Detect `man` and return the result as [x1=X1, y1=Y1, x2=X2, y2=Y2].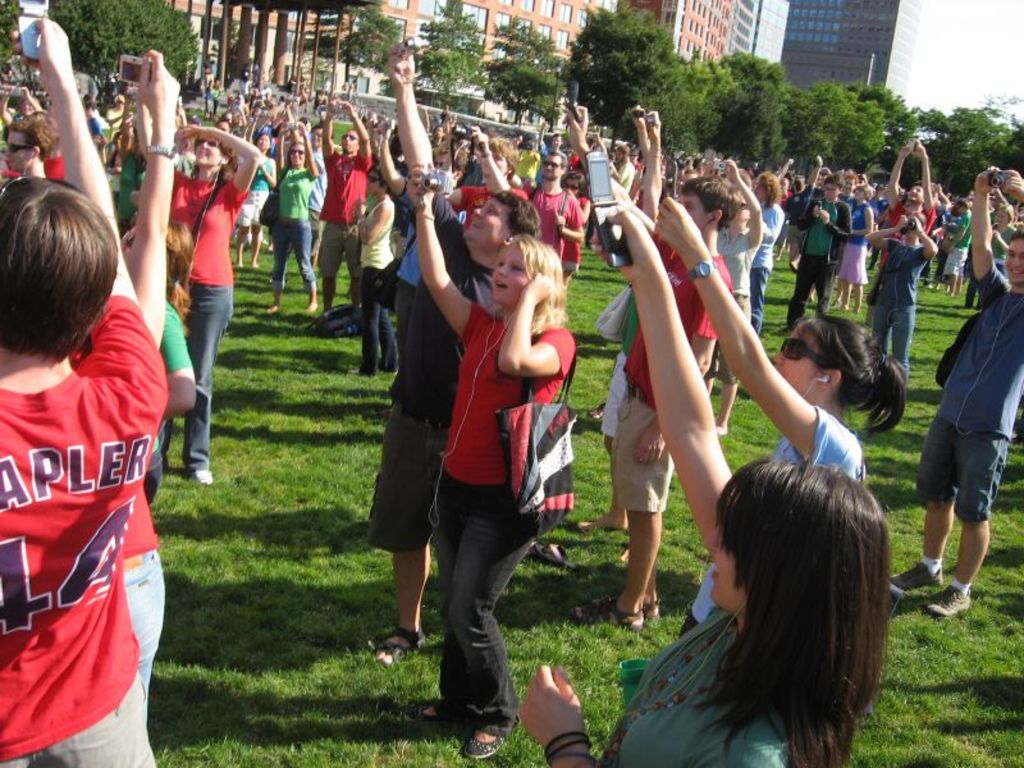
[x1=449, y1=124, x2=517, y2=225].
